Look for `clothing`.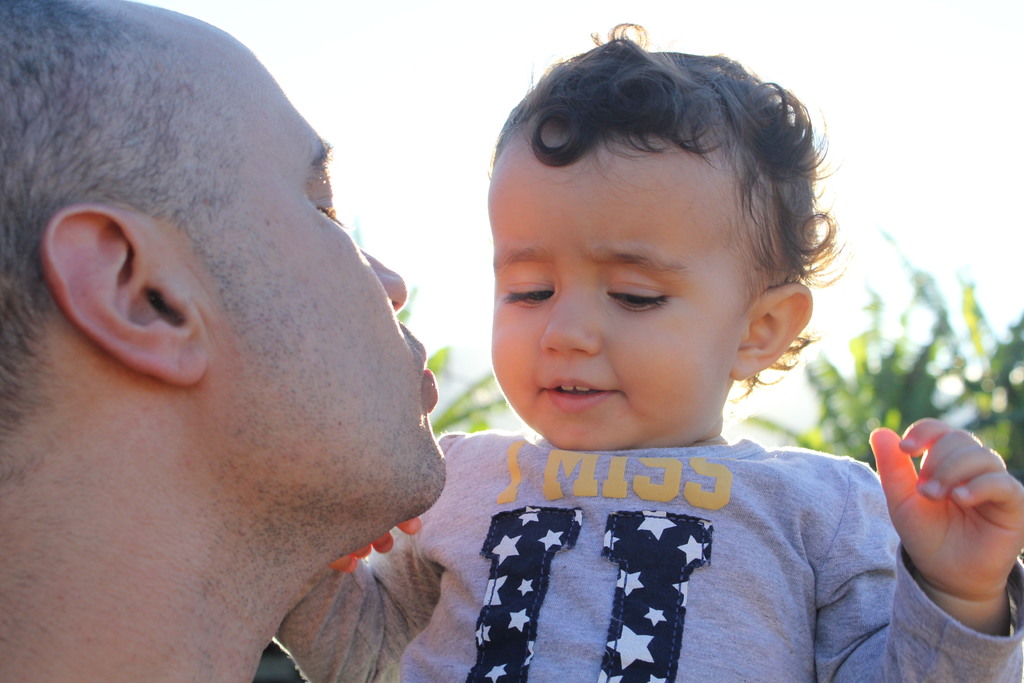
Found: [356, 399, 999, 675].
